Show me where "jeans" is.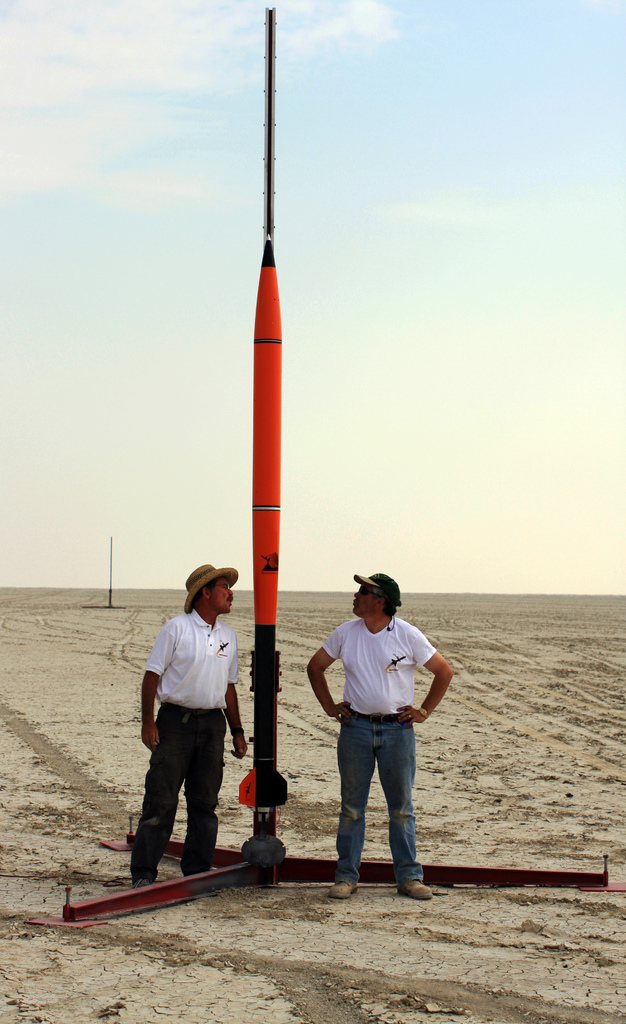
"jeans" is at 129 703 227 869.
